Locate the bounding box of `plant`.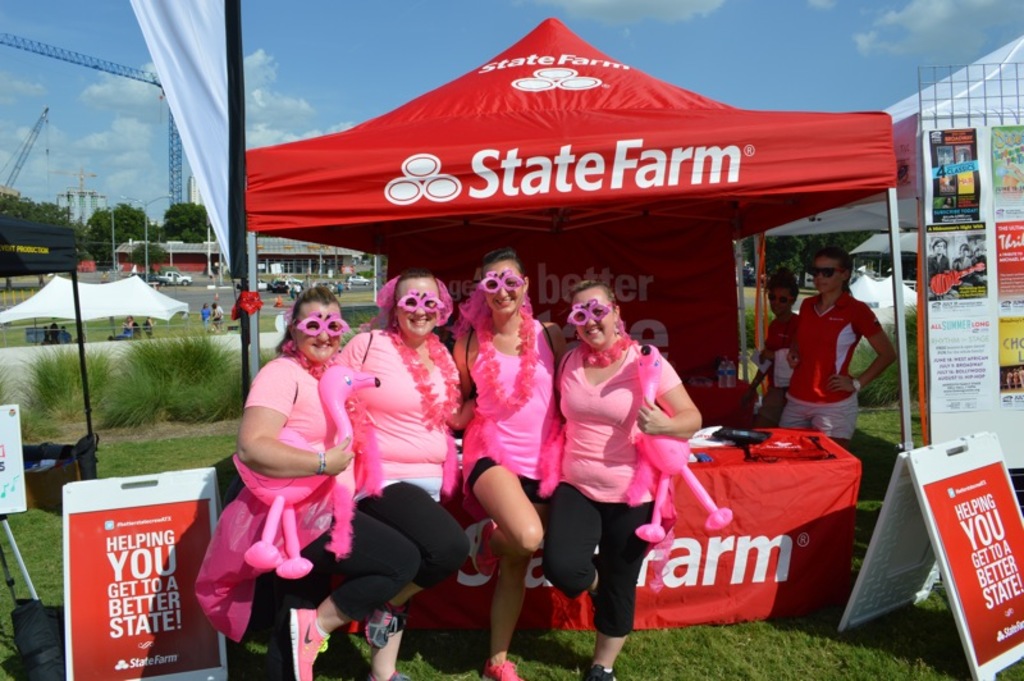
Bounding box: 855,288,925,411.
